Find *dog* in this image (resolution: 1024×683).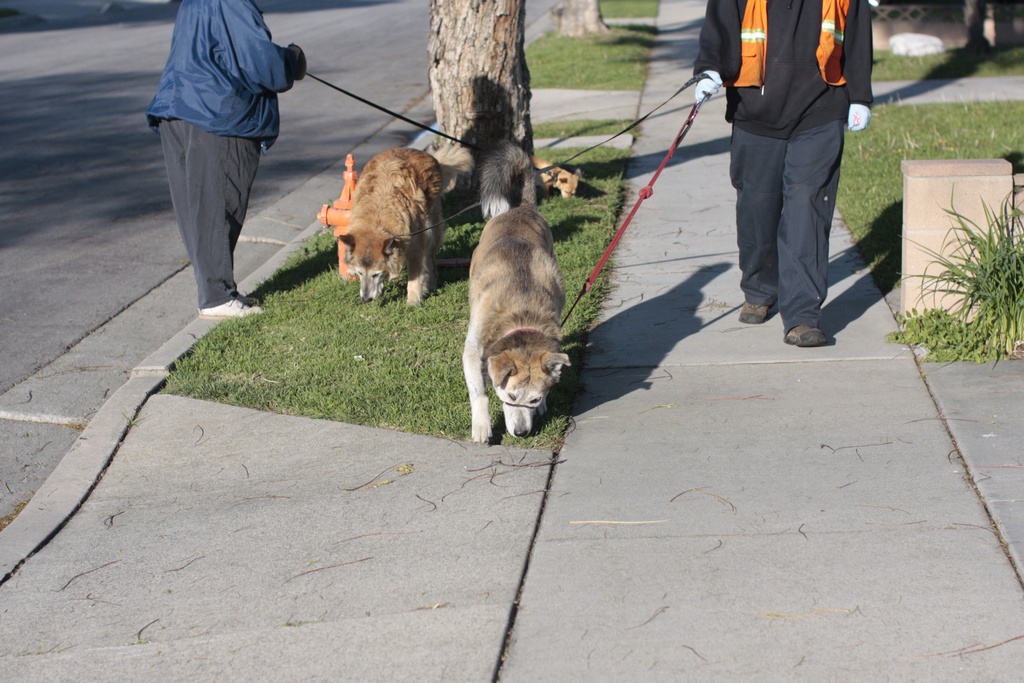
pyautogui.locateOnScreen(335, 138, 474, 304).
